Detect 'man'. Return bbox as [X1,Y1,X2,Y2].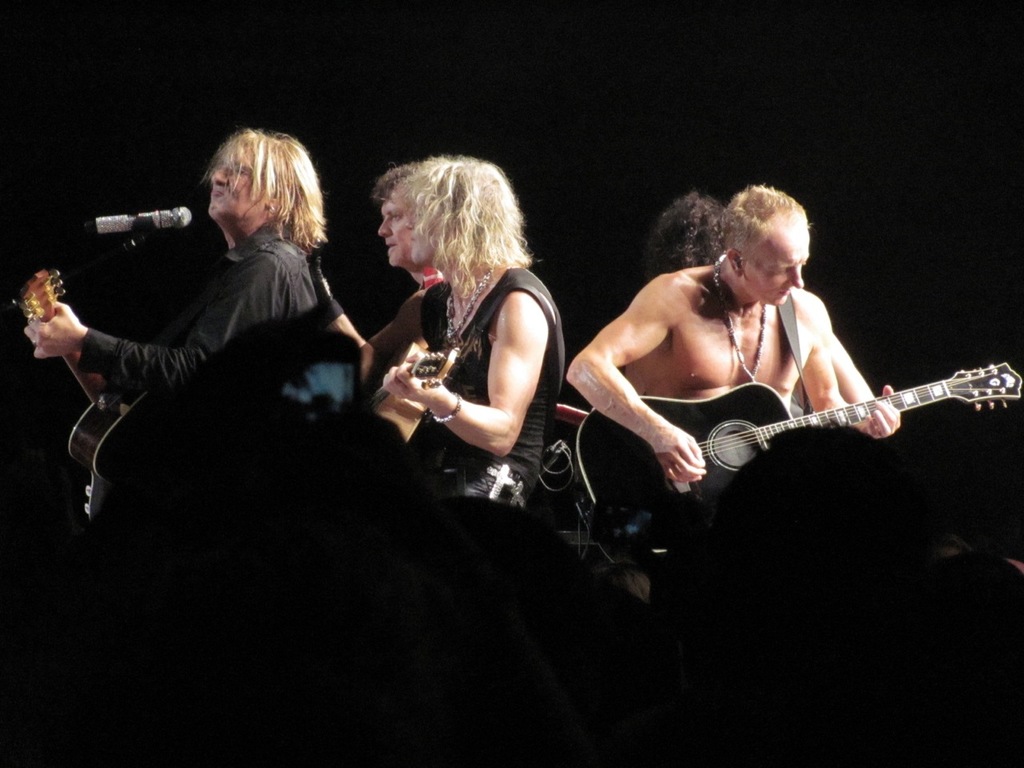
[22,122,327,398].
